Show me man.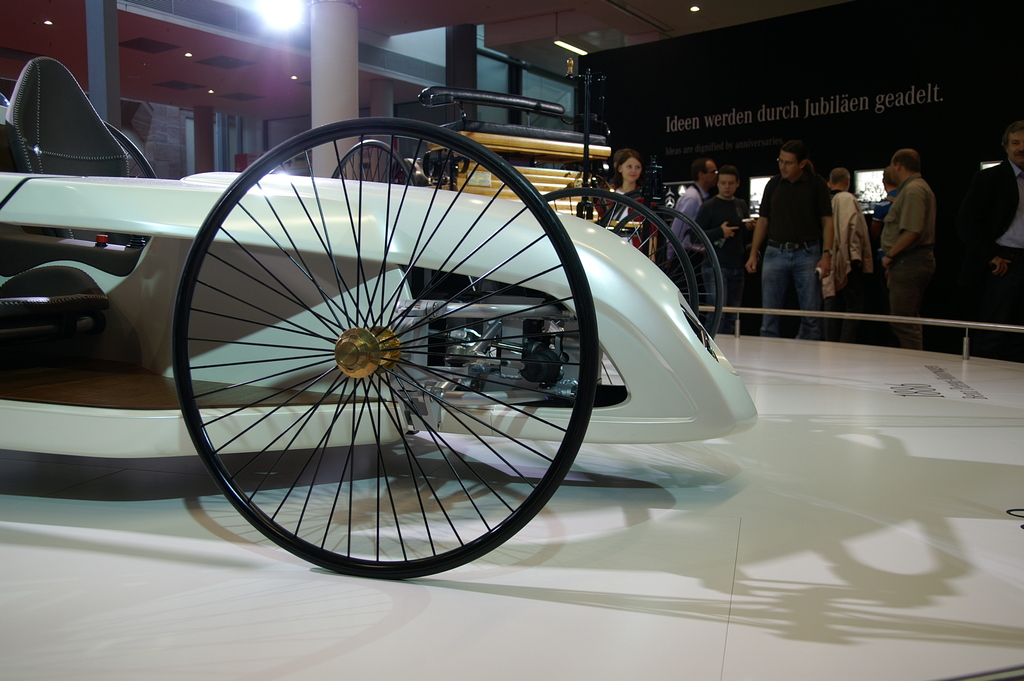
man is here: (827,167,873,341).
